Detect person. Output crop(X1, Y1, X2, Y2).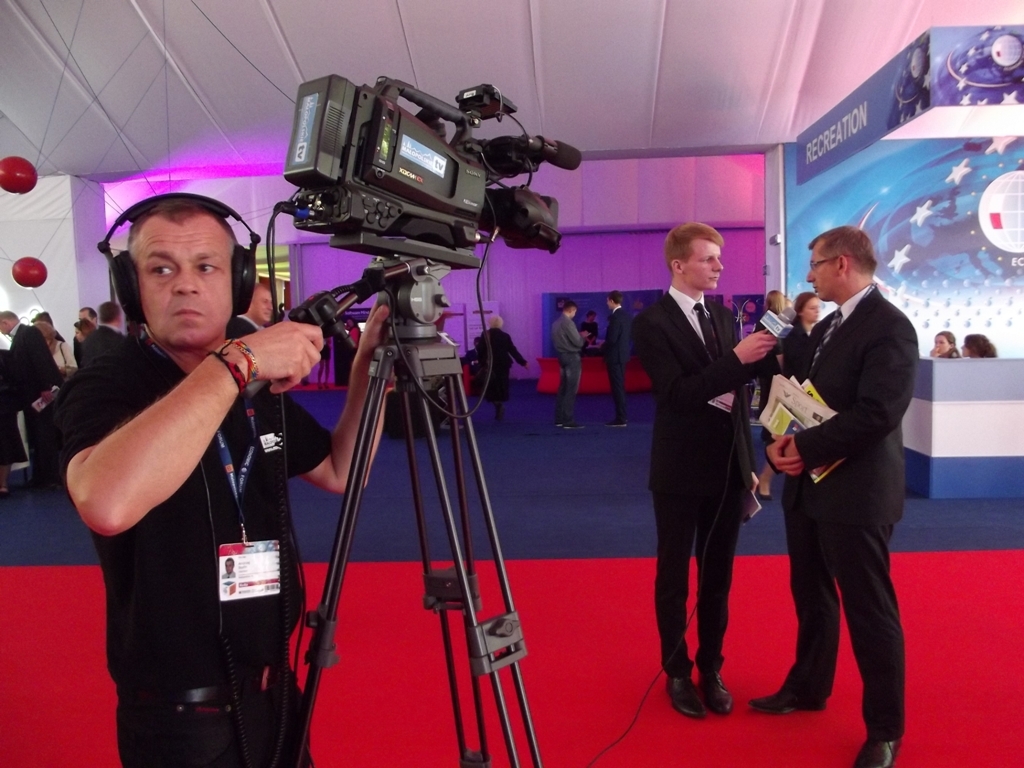
crop(74, 301, 136, 383).
